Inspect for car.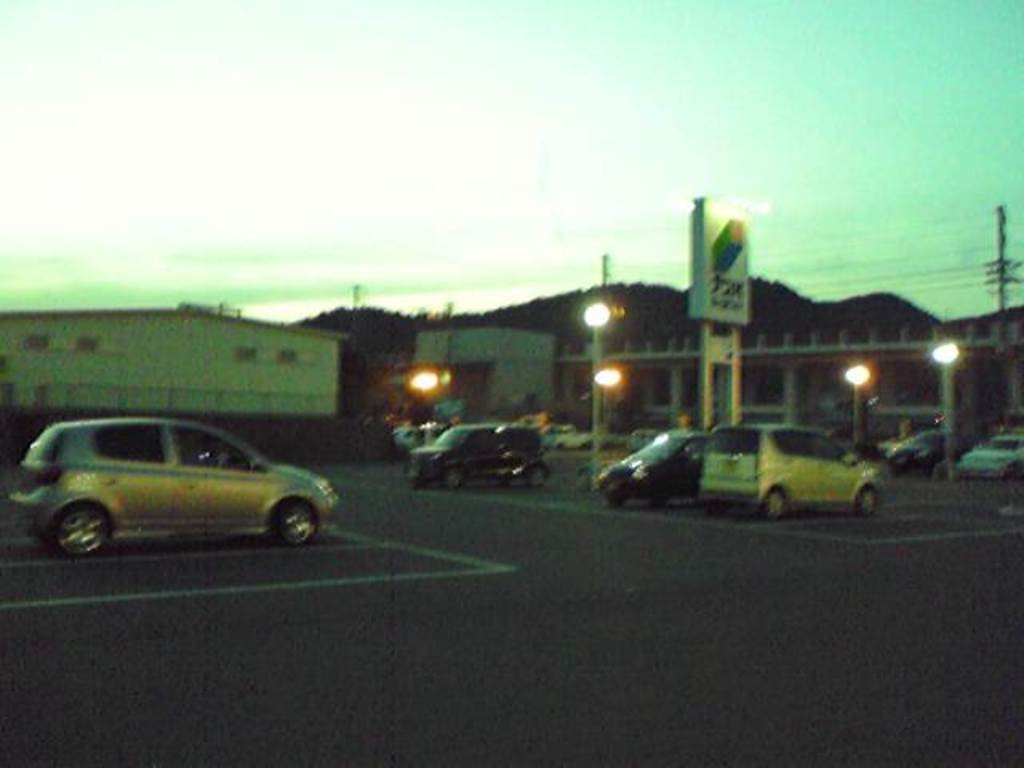
Inspection: bbox=(885, 427, 970, 474).
